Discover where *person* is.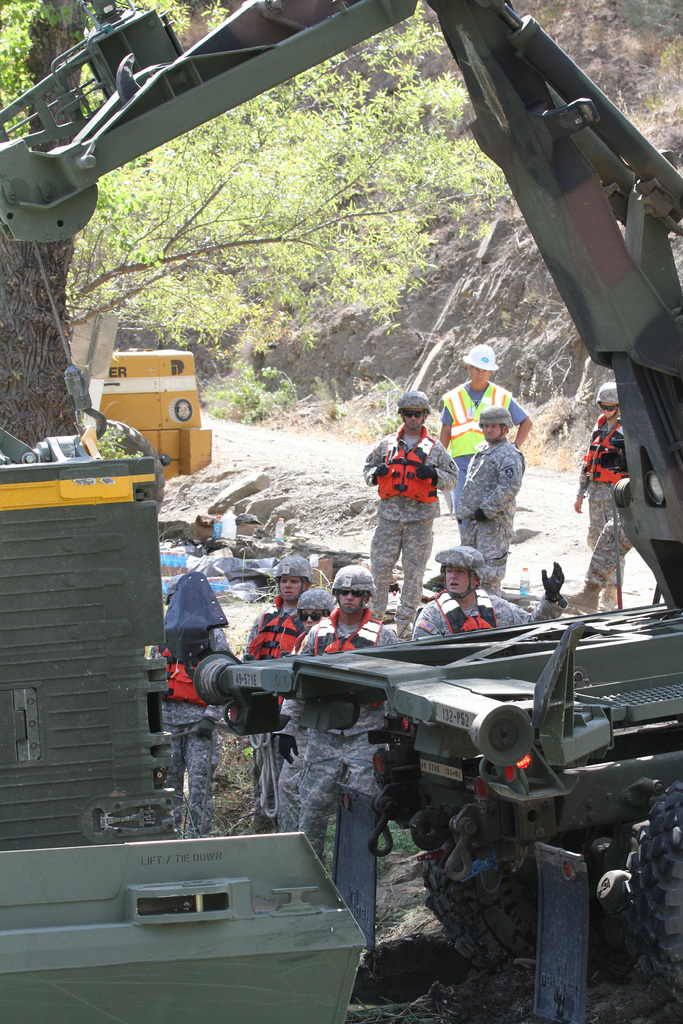
Discovered at x1=562 y1=516 x2=636 y2=611.
